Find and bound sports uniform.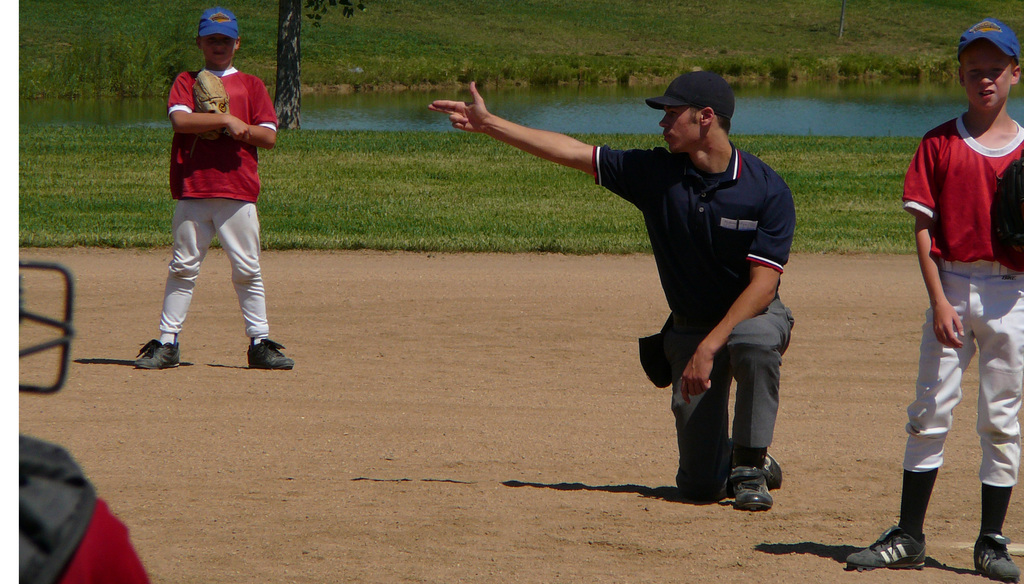
Bound: crop(831, 9, 1023, 575).
